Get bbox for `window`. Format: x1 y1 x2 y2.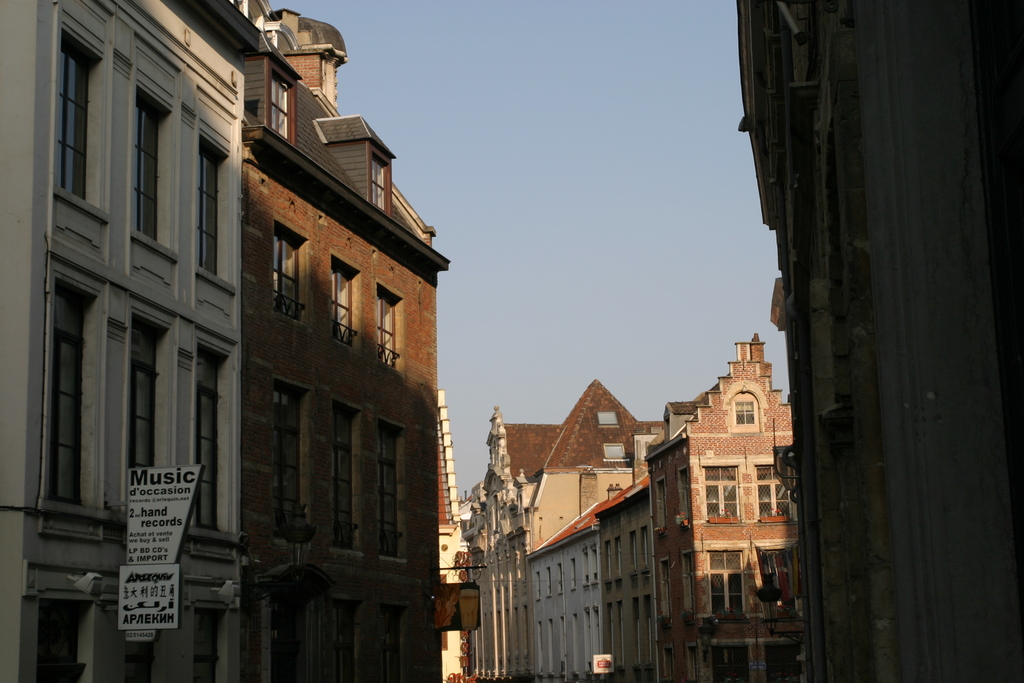
561 611 572 671.
